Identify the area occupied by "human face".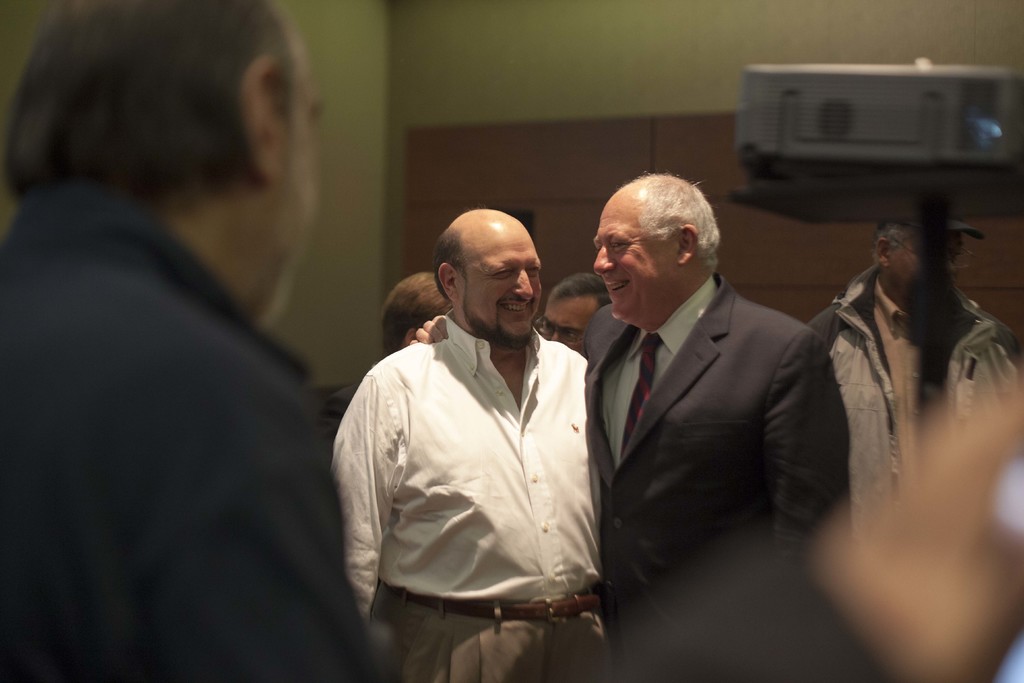
Area: region(456, 224, 544, 354).
